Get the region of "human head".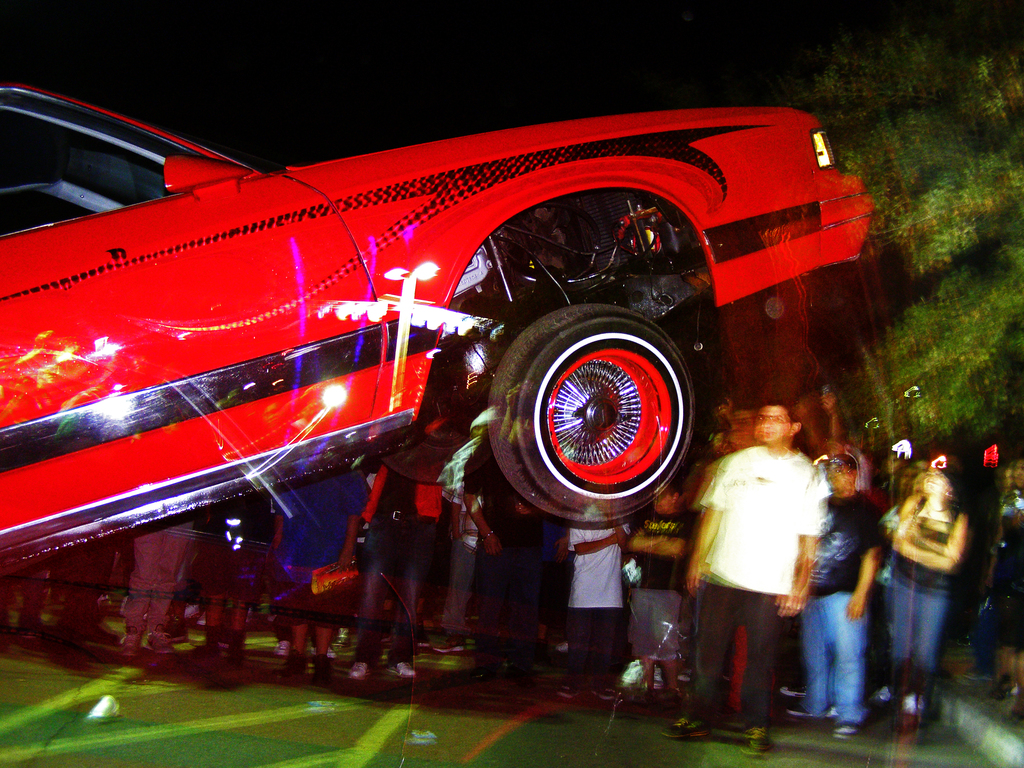
bbox(652, 481, 678, 517).
